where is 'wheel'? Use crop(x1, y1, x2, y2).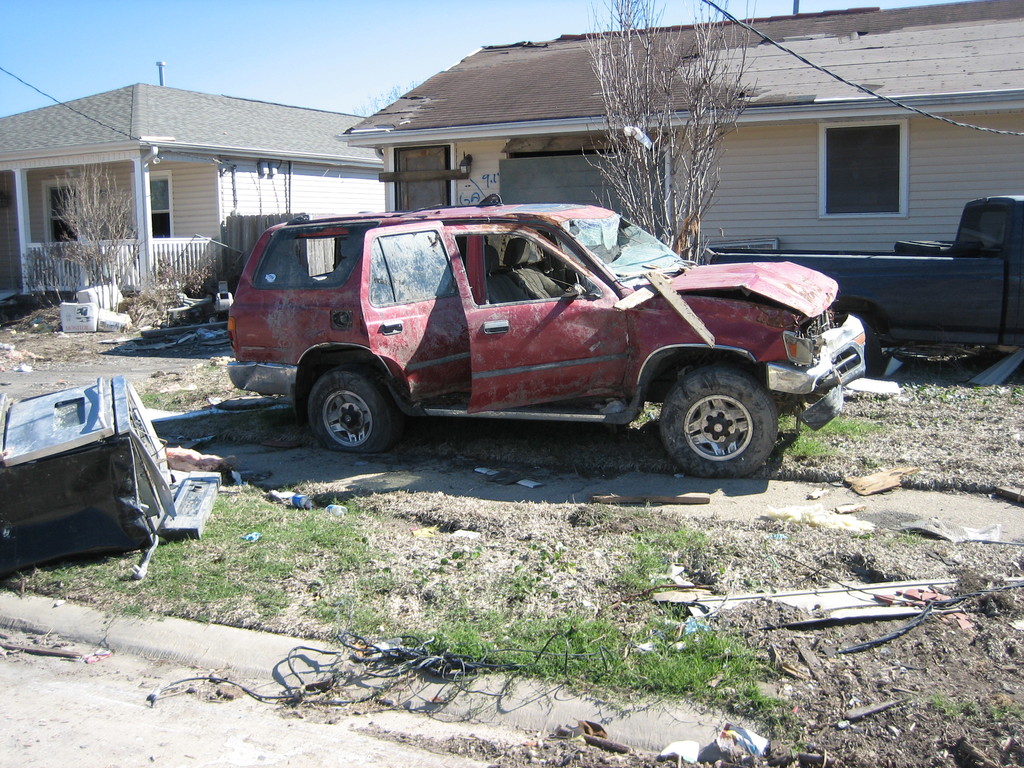
crop(644, 360, 777, 477).
